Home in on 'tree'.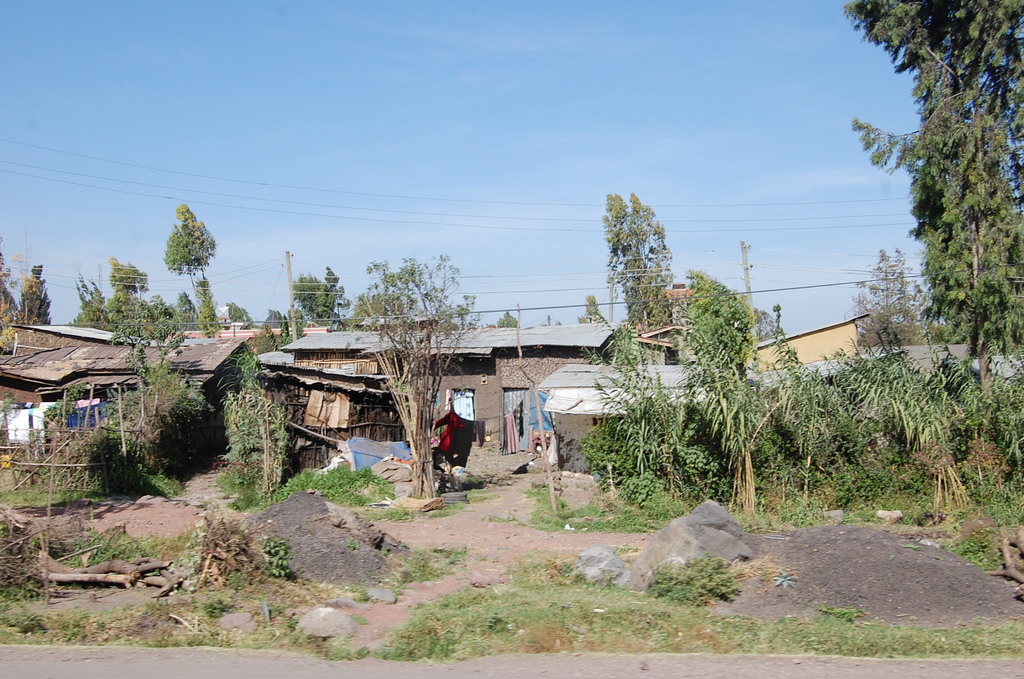
Homed in at <bbox>69, 271, 116, 335</bbox>.
